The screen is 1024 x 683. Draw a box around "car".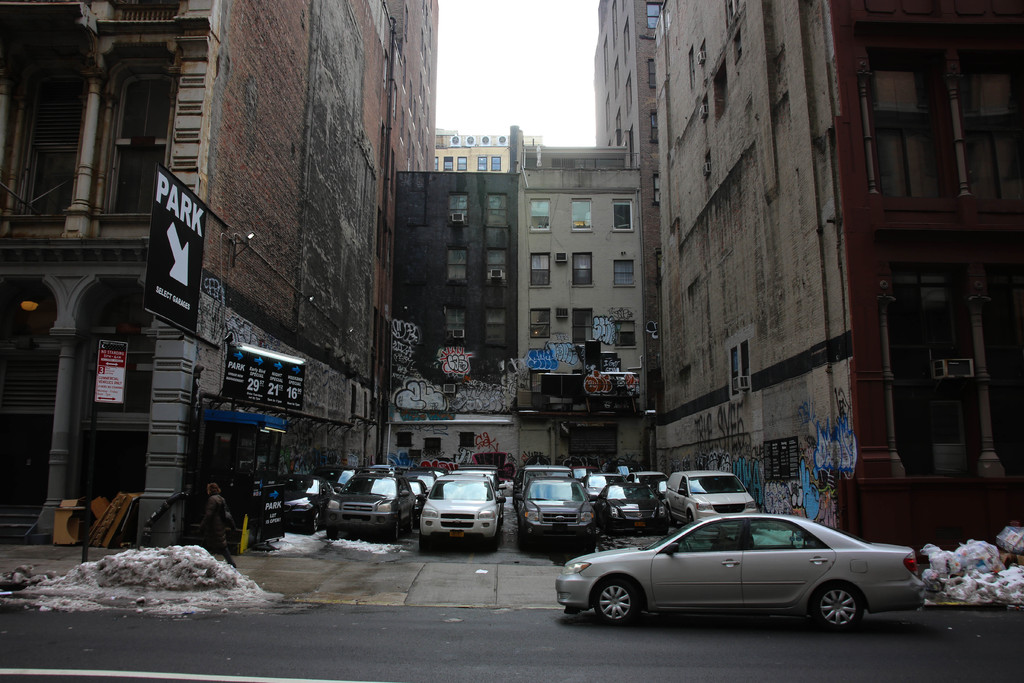
box(515, 470, 595, 549).
